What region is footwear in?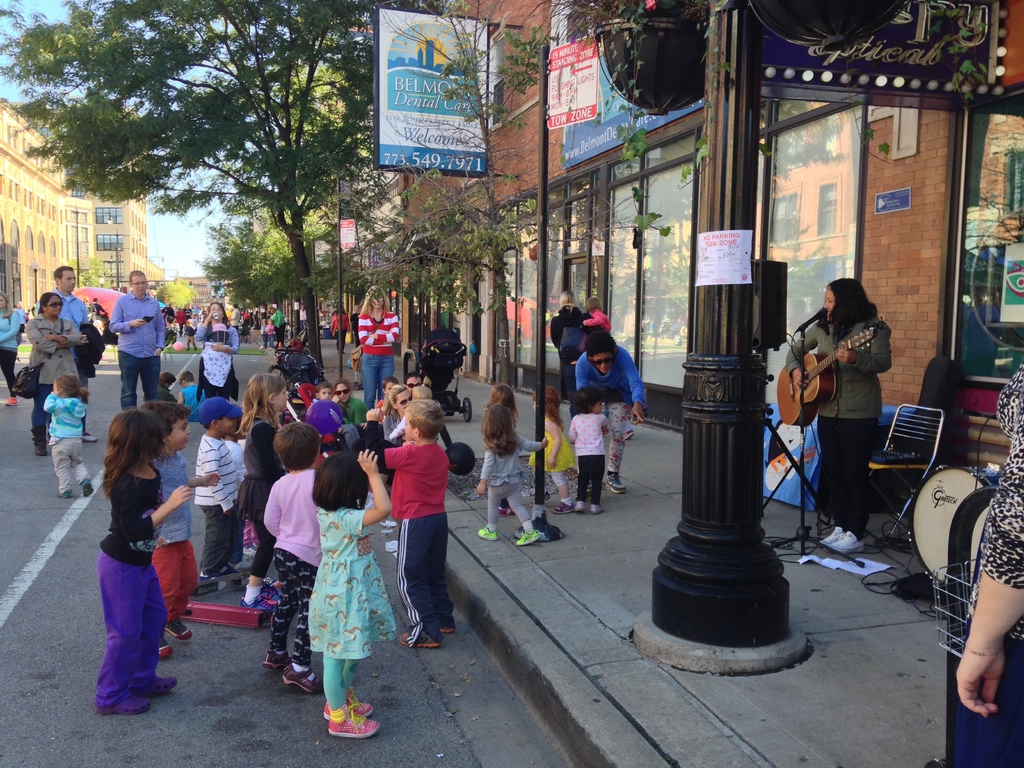
[x1=835, y1=530, x2=870, y2=550].
